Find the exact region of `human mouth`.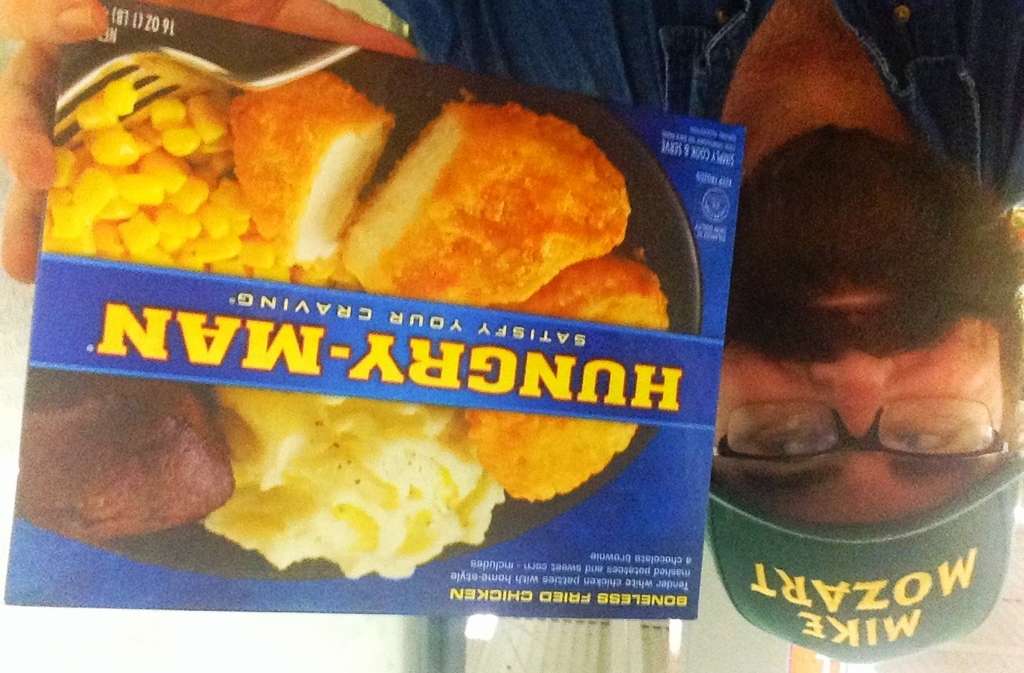
Exact region: locate(805, 278, 906, 318).
